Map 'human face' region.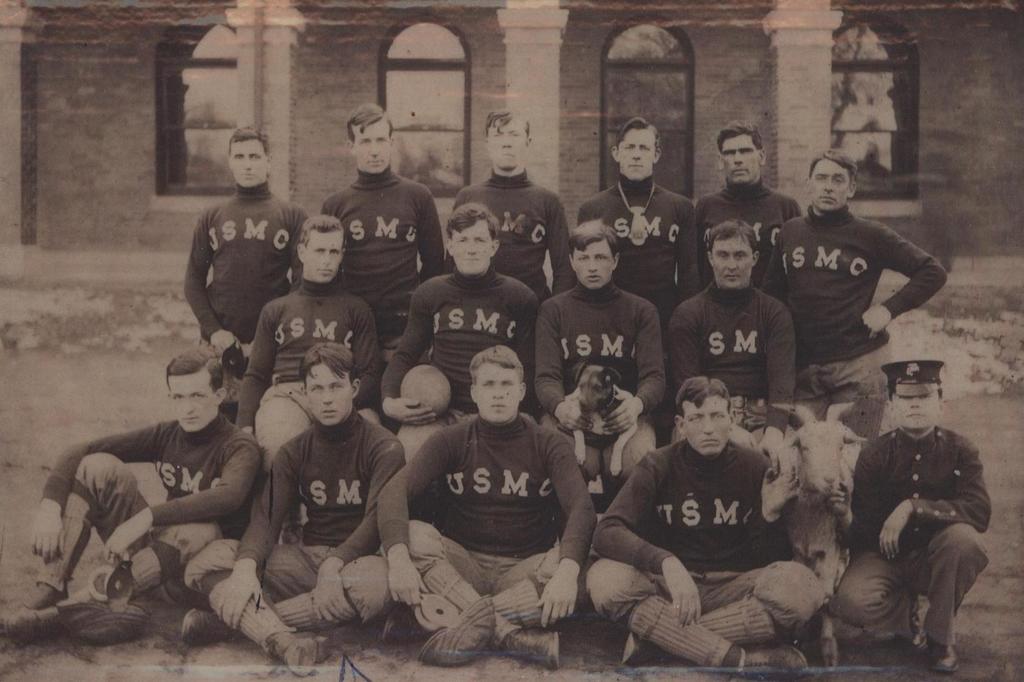
Mapped to 166 372 223 434.
